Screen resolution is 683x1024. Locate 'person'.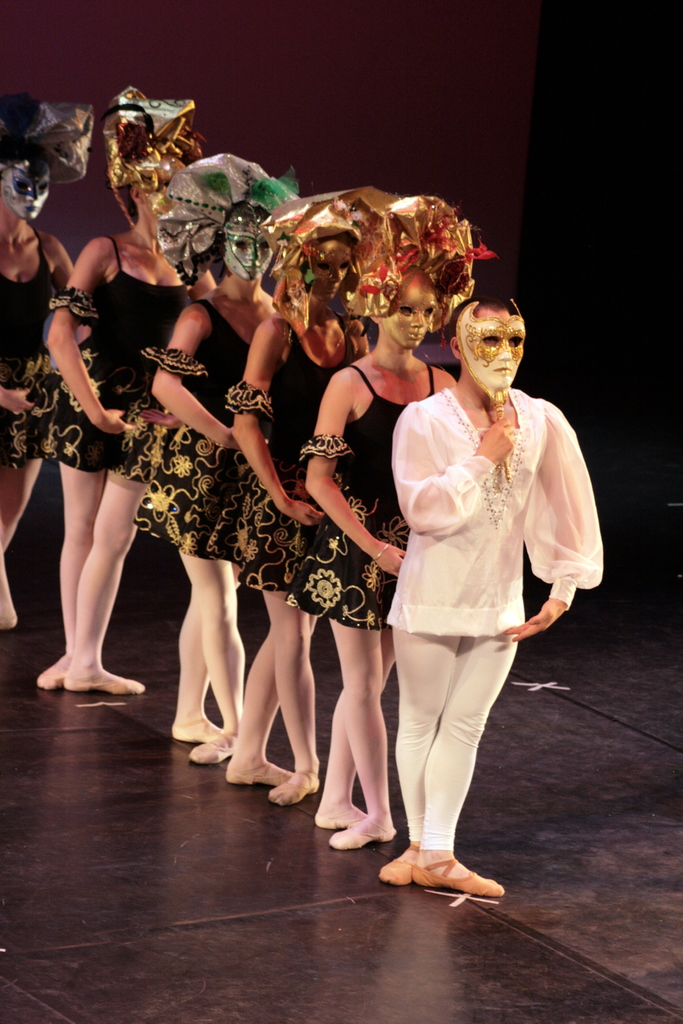
(left=300, top=264, right=456, bottom=850).
